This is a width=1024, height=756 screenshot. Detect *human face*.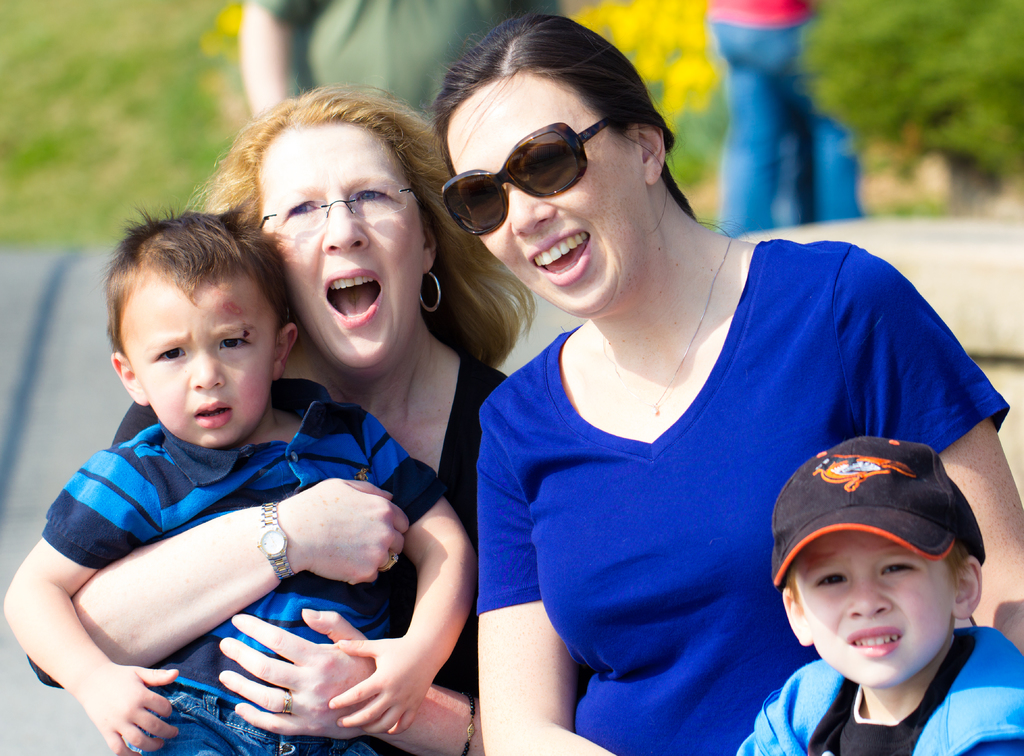
[x1=124, y1=287, x2=275, y2=446].
